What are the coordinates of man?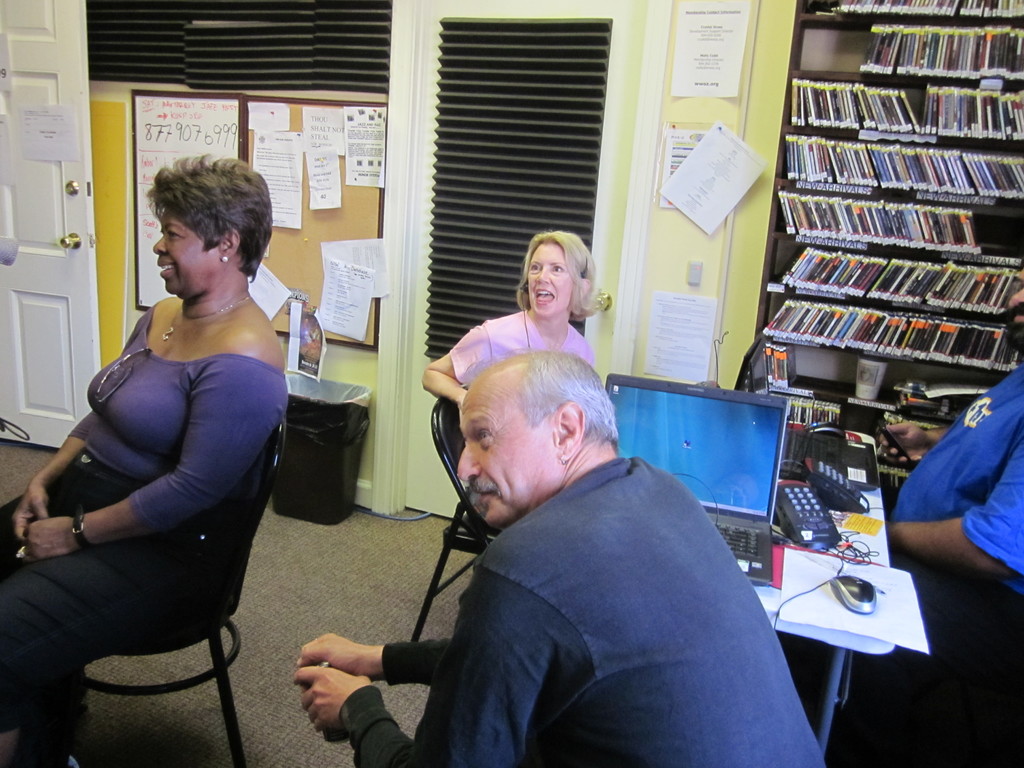
353,328,817,759.
